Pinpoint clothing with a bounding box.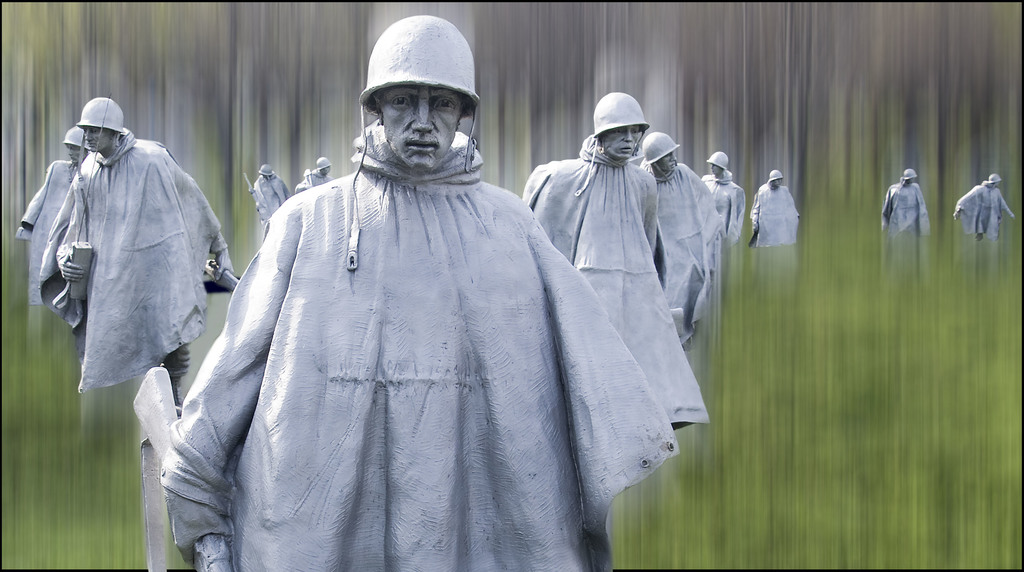
x1=743 y1=178 x2=801 y2=243.
